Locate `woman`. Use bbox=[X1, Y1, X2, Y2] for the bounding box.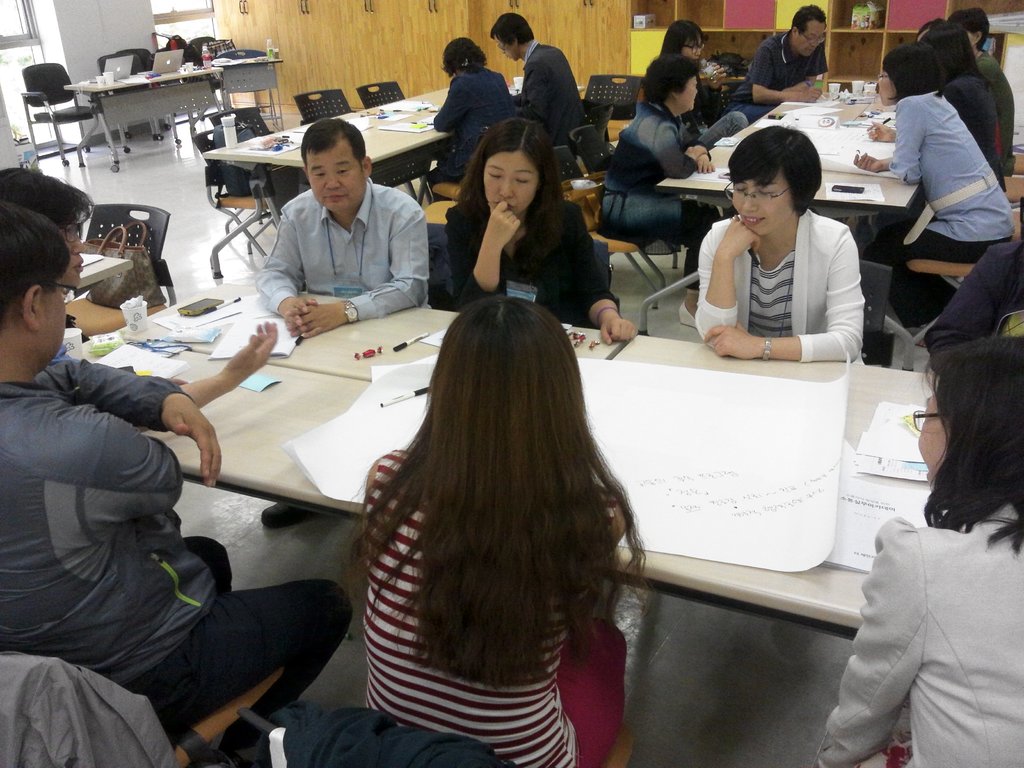
bbox=[446, 116, 632, 345].
